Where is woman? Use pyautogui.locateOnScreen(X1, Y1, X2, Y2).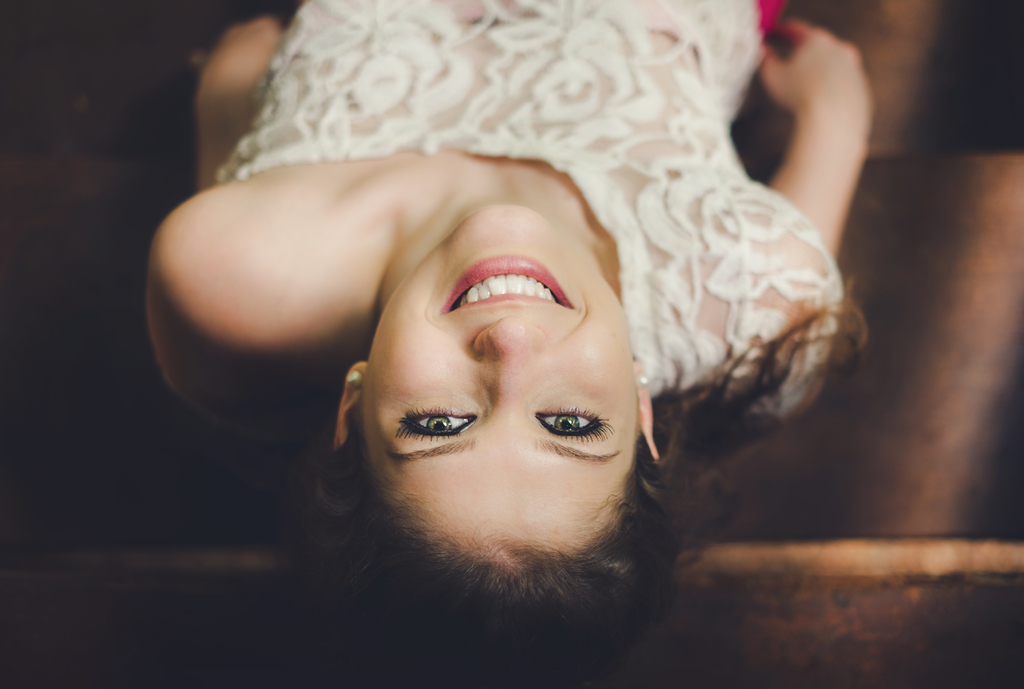
pyautogui.locateOnScreen(129, 24, 860, 646).
